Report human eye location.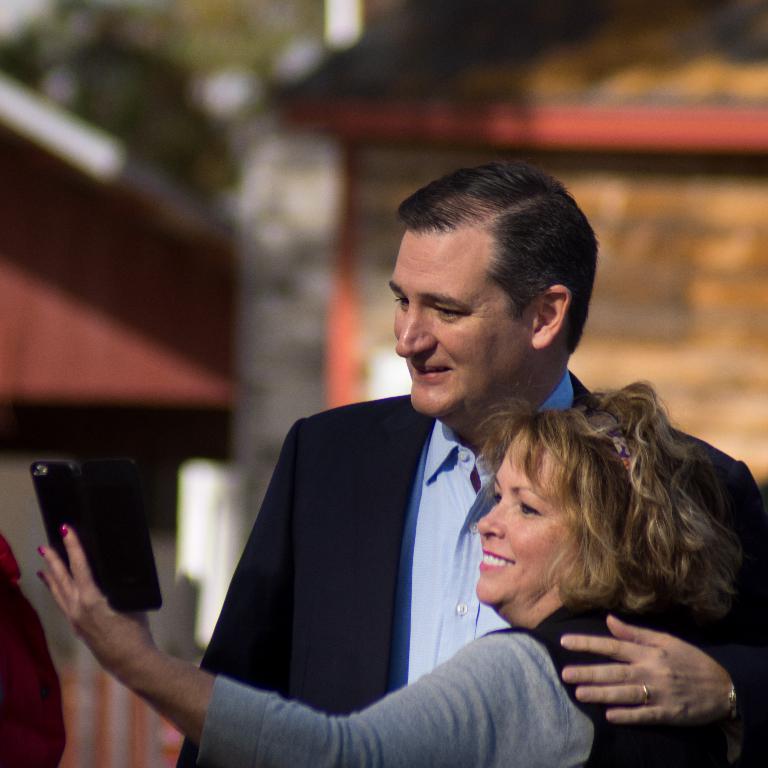
Report: locate(491, 490, 507, 505).
